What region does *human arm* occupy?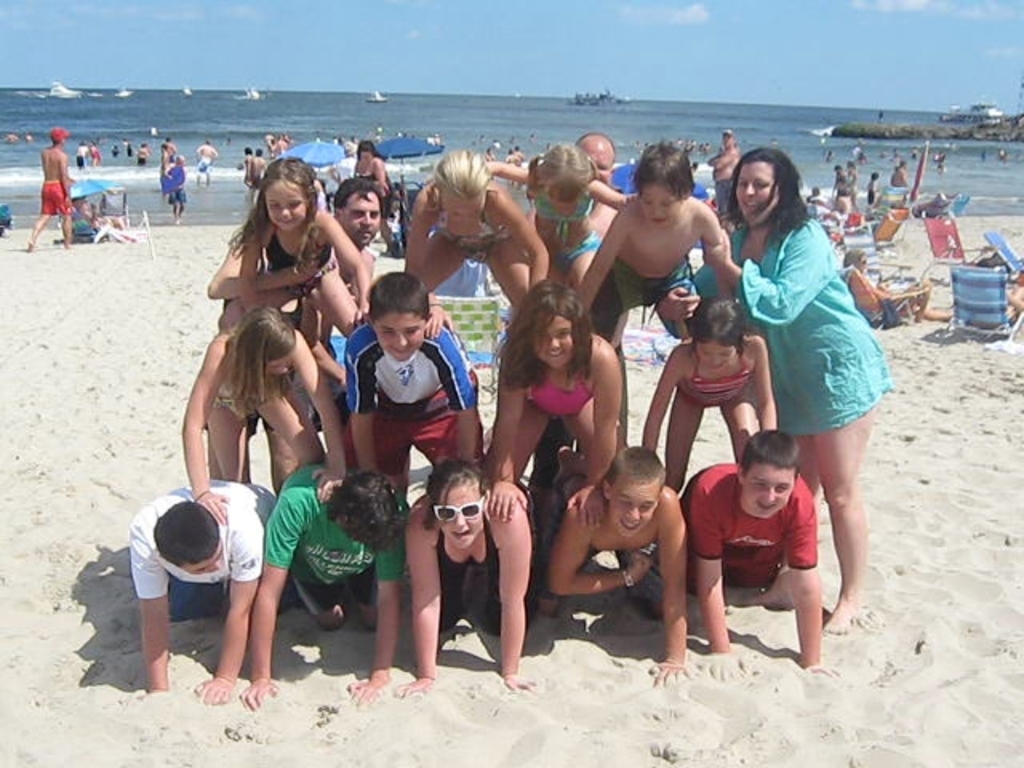
select_region(640, 499, 691, 686).
